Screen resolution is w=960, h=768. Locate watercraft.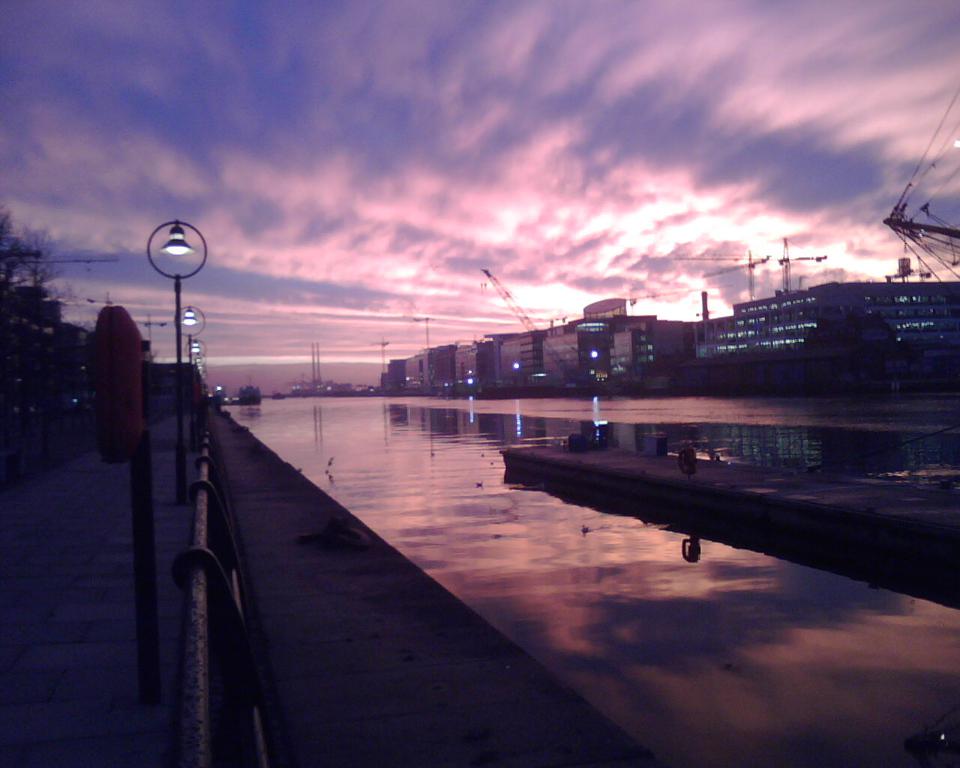
l=273, t=388, r=282, b=405.
